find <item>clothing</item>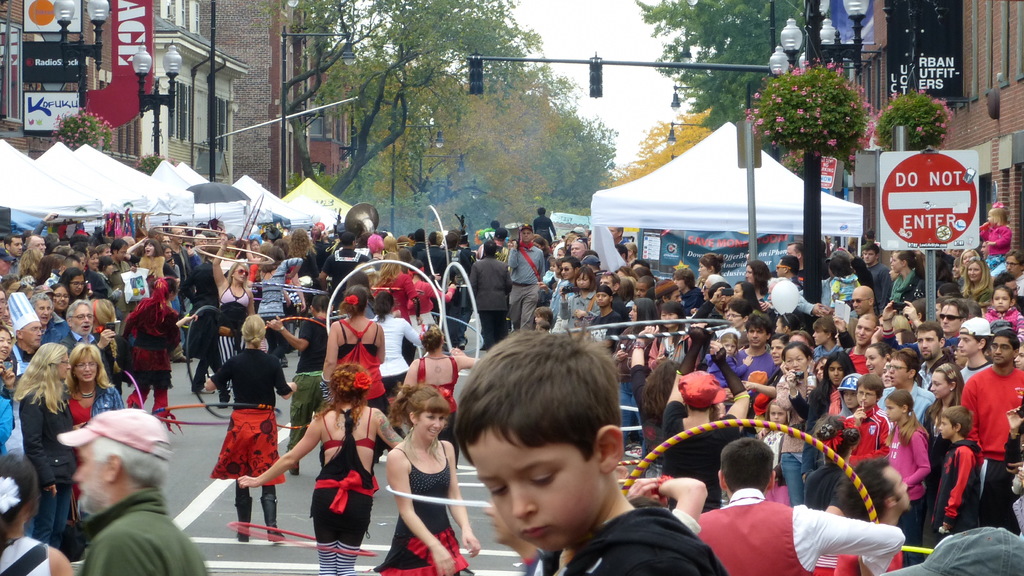
detection(417, 353, 457, 445)
